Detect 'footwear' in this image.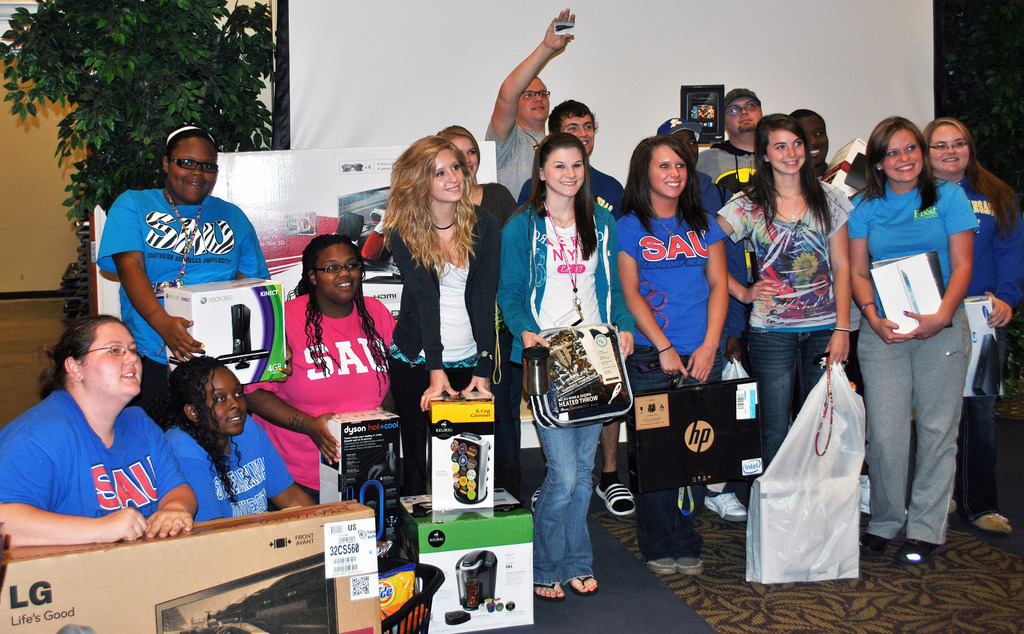
Detection: <region>531, 488, 541, 514</region>.
